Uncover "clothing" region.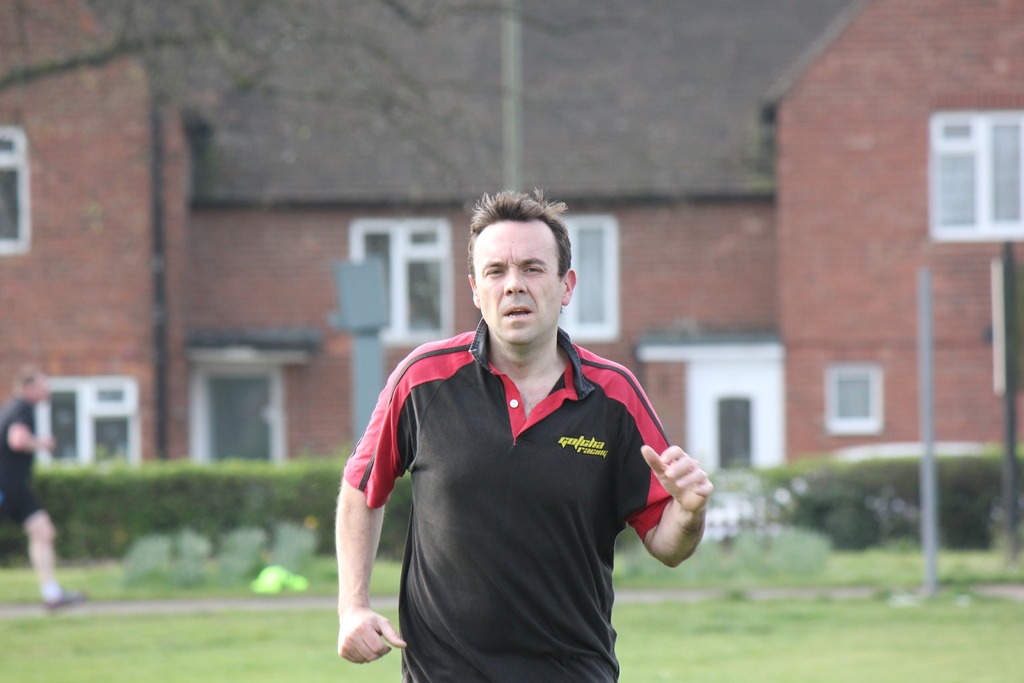
Uncovered: bbox=[0, 399, 47, 532].
